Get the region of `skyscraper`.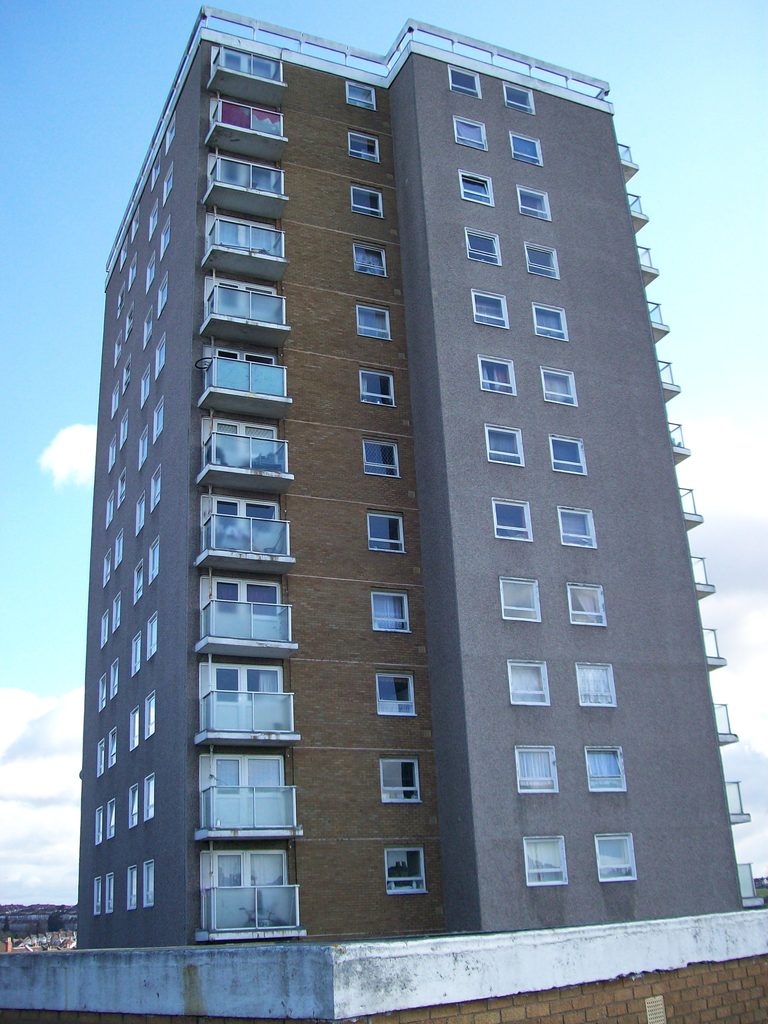
rect(339, 57, 708, 896).
